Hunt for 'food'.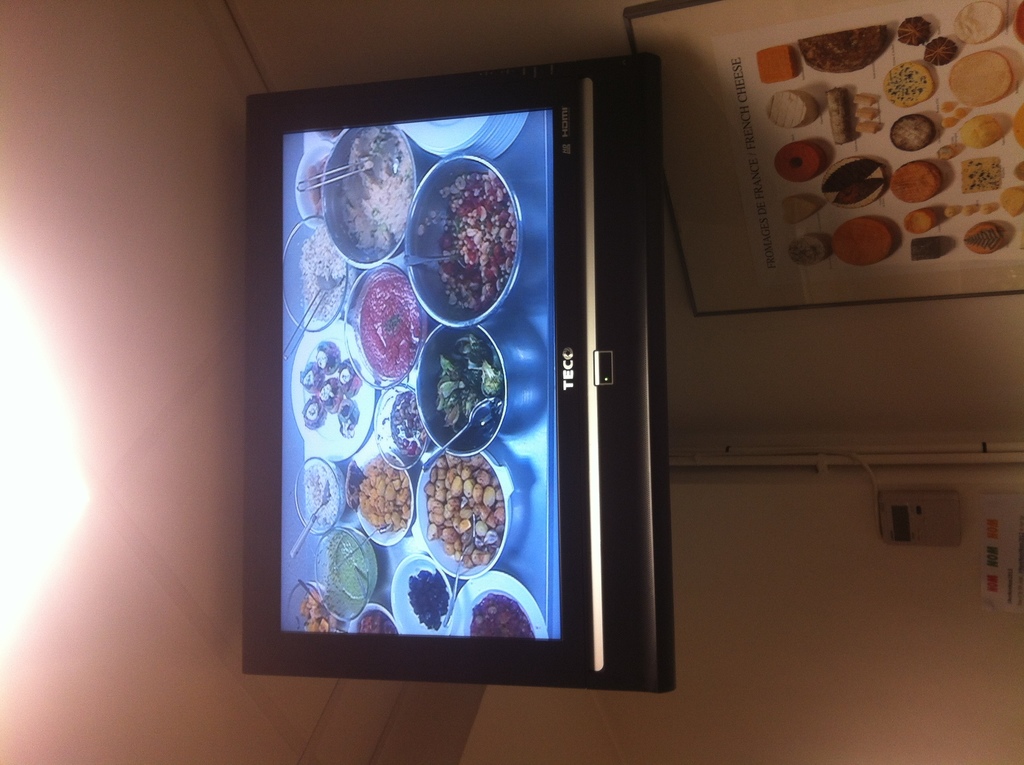
Hunted down at [954,154,1020,191].
